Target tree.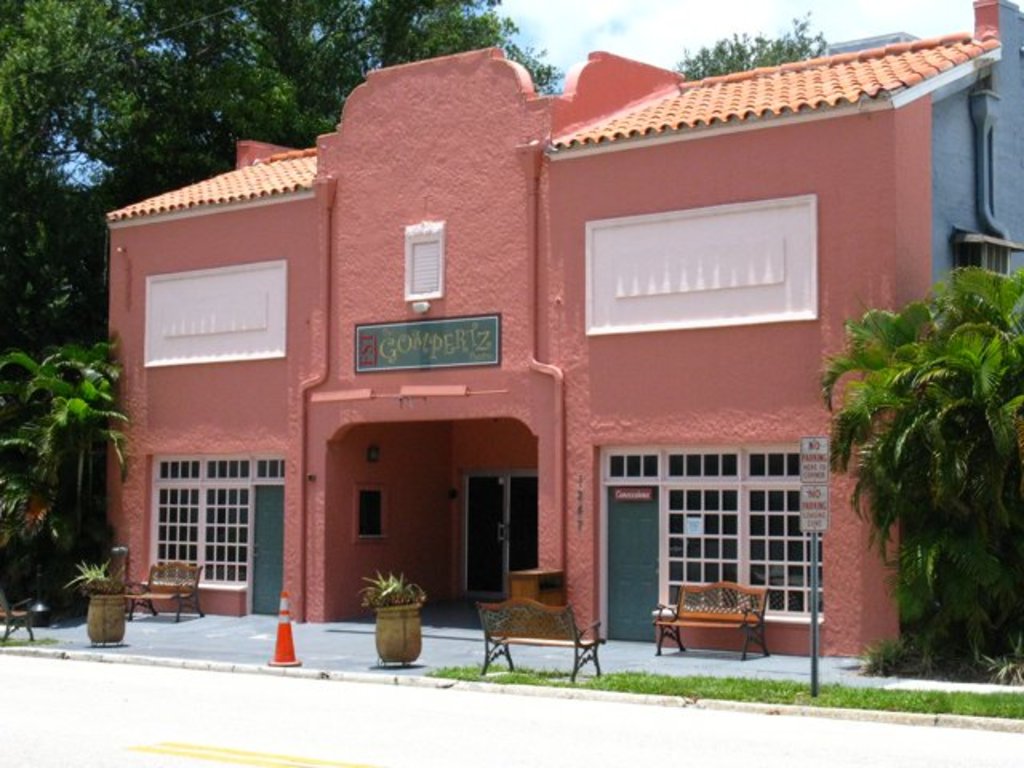
Target region: {"x1": 680, "y1": 11, "x2": 835, "y2": 80}.
